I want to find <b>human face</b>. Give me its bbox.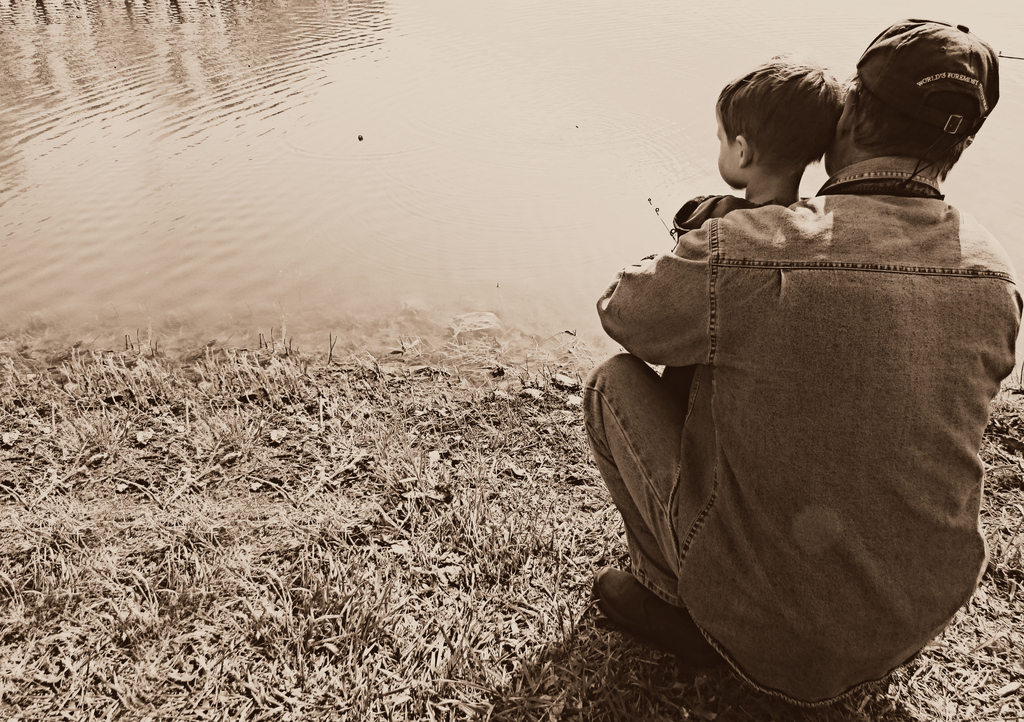
<box>722,117,735,189</box>.
